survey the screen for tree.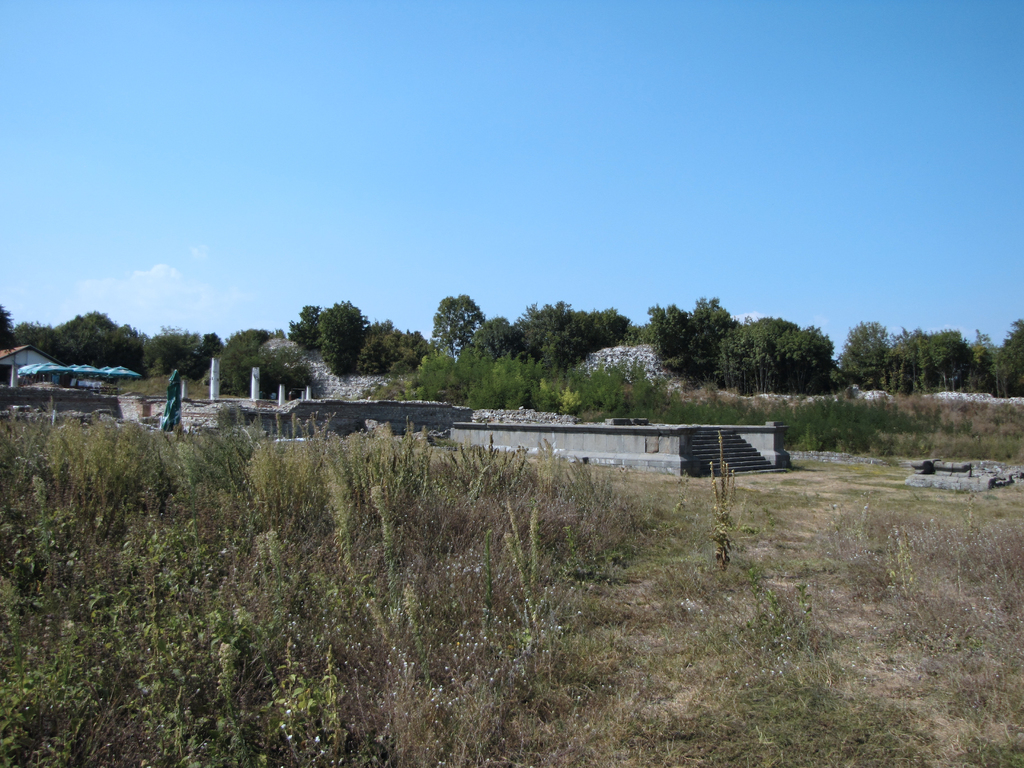
Survey found: box(513, 288, 658, 386).
